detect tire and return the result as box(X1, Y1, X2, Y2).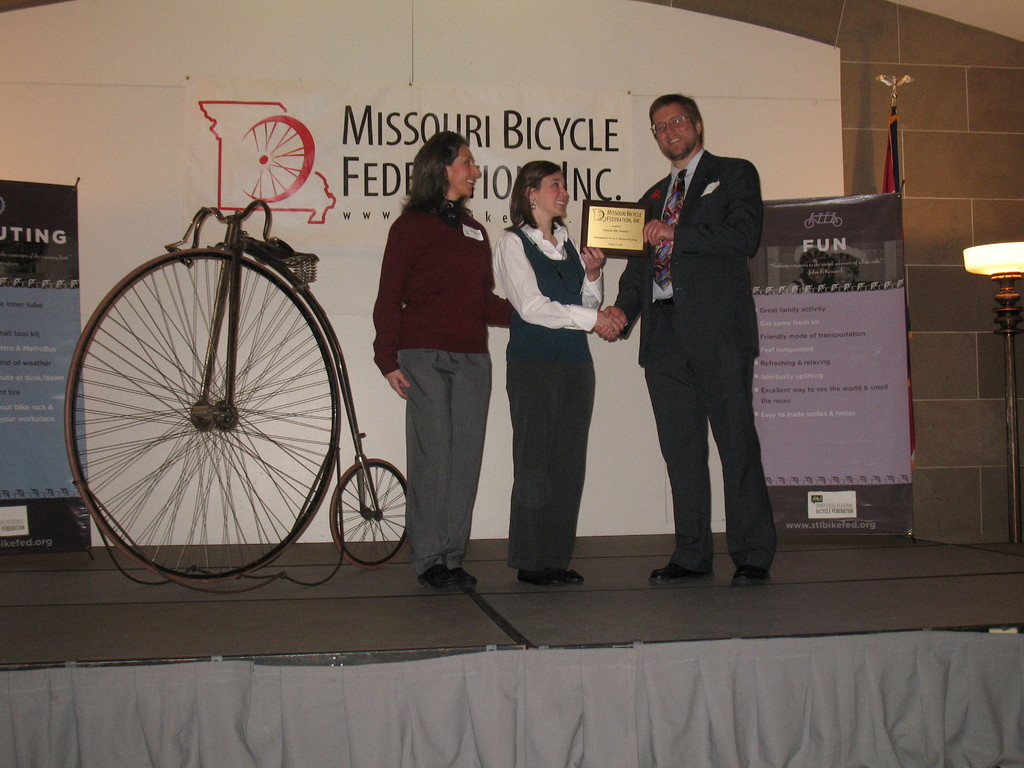
box(233, 118, 311, 202).
